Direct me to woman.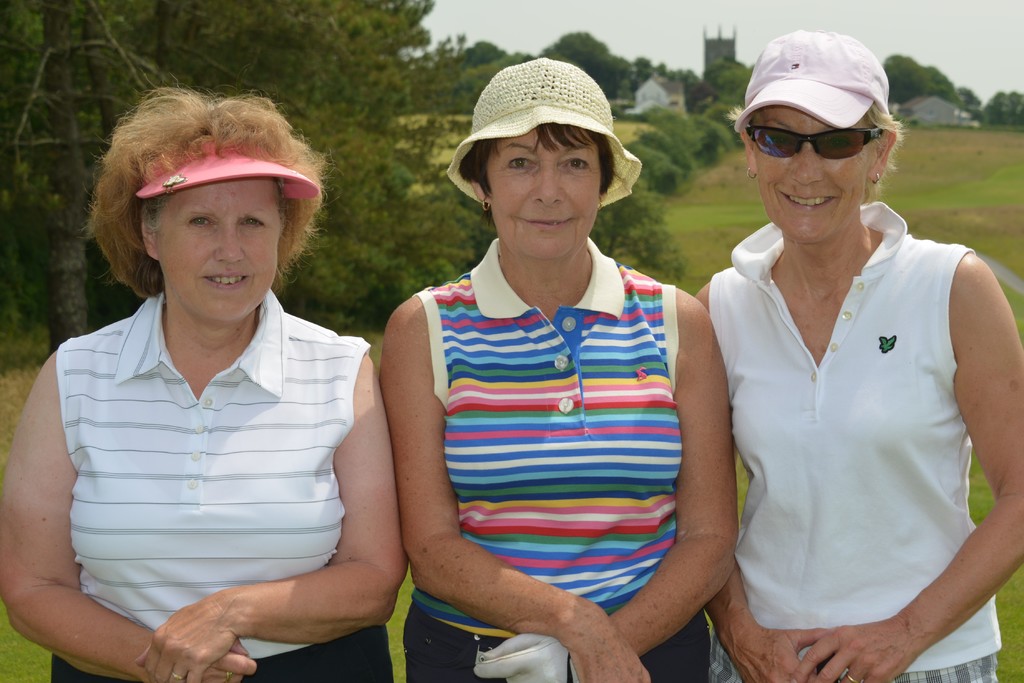
Direction: 685/42/1018/655.
